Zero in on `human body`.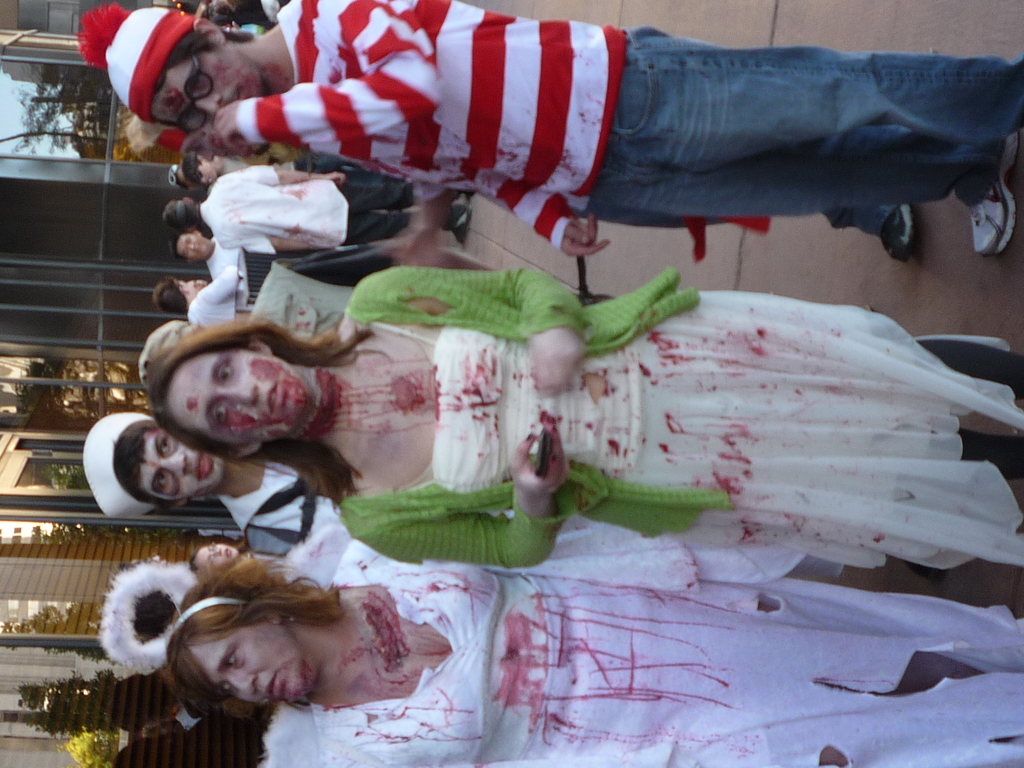
Zeroed in: 202 164 473 262.
